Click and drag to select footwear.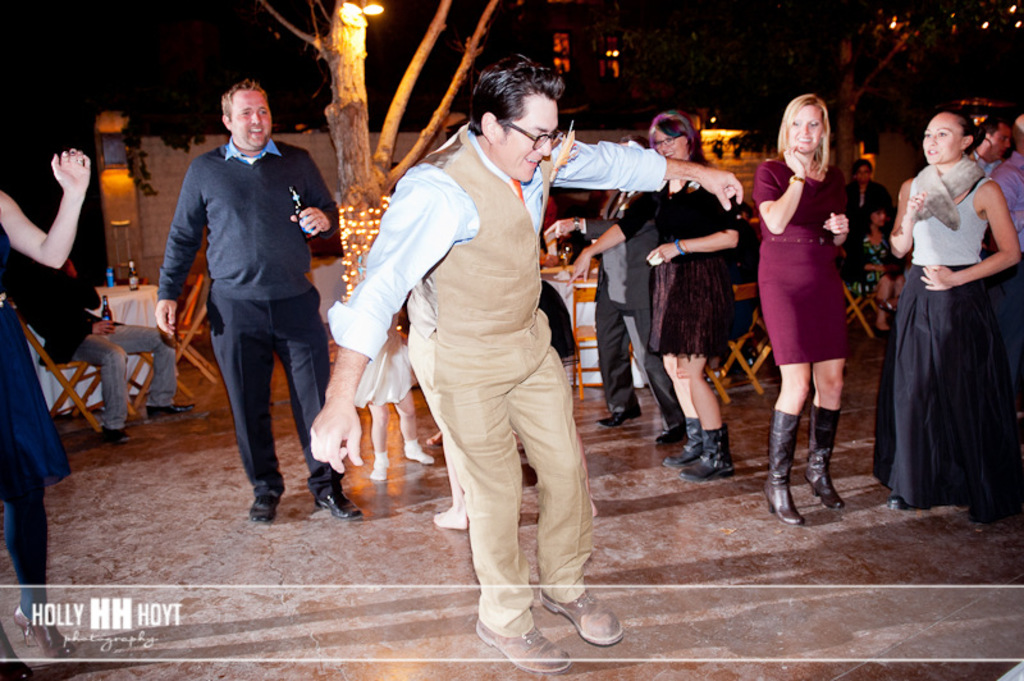
Selection: <box>104,424,129,443</box>.
